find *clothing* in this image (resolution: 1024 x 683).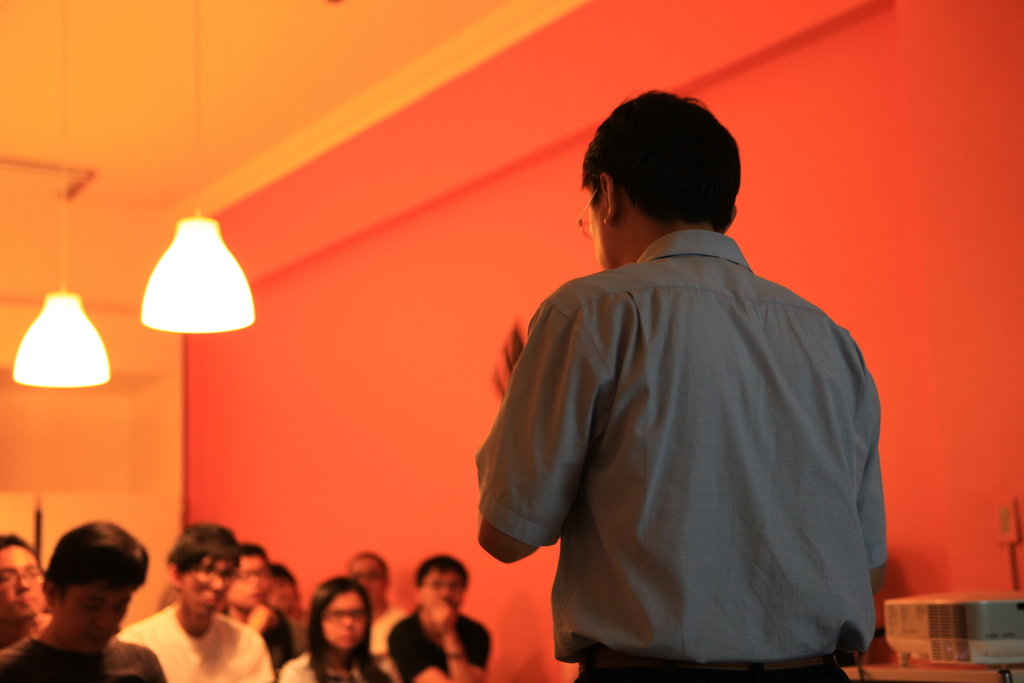
pyautogui.locateOnScreen(121, 604, 276, 682).
